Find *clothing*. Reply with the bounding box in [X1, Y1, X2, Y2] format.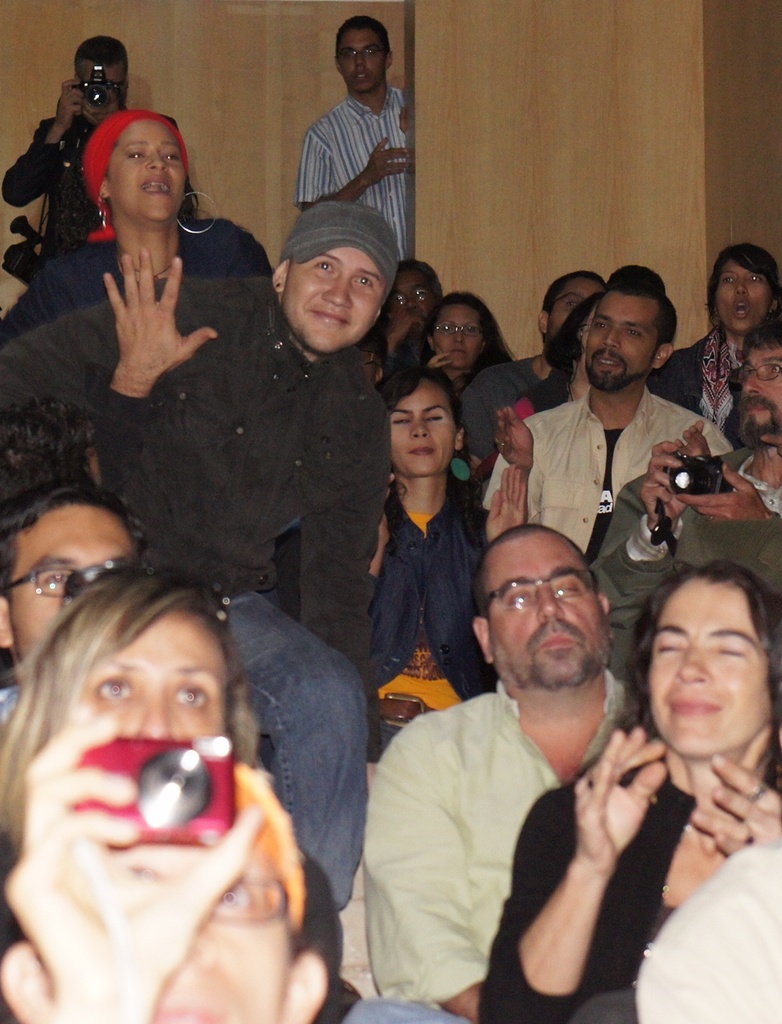
[362, 478, 509, 821].
